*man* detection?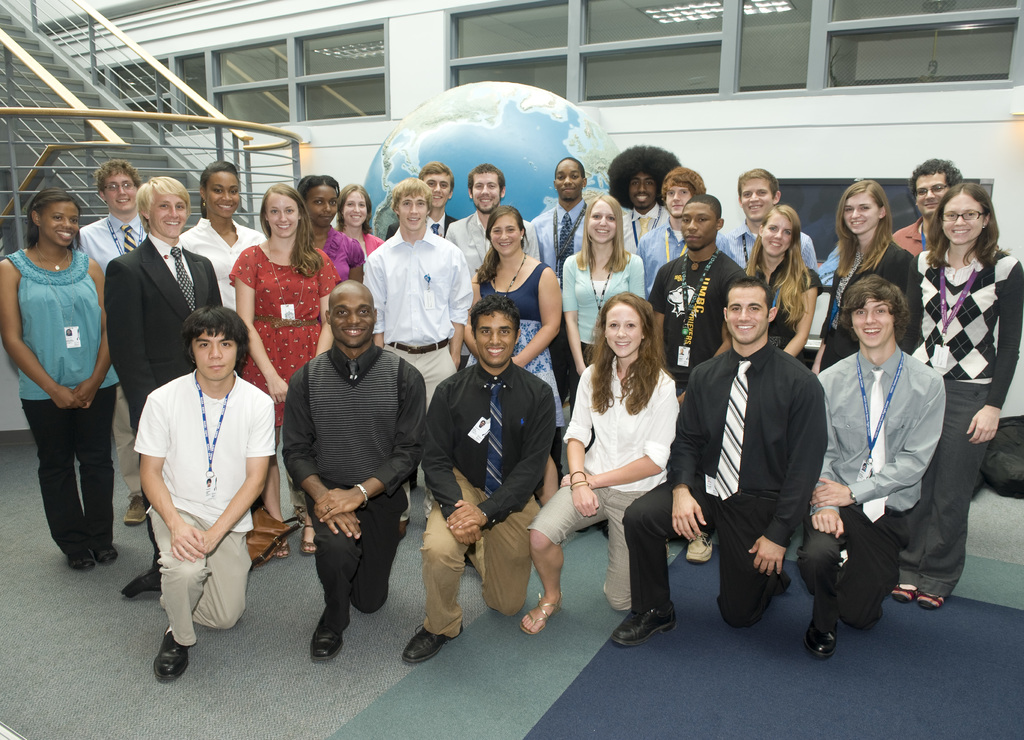
605 143 688 257
